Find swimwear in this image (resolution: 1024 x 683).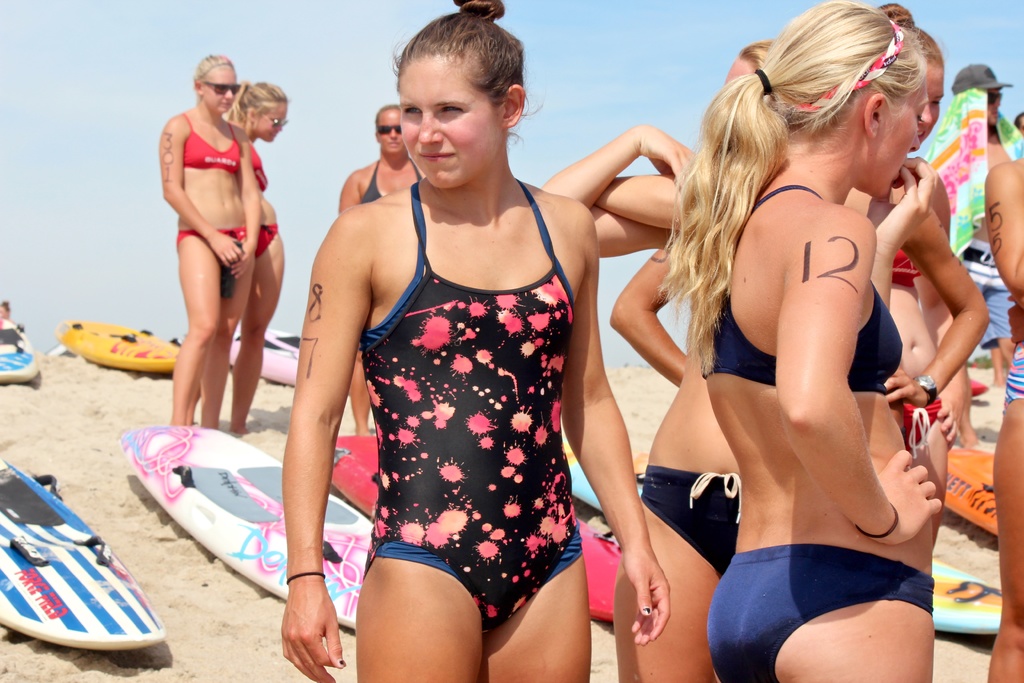
<region>878, 233, 933, 285</region>.
